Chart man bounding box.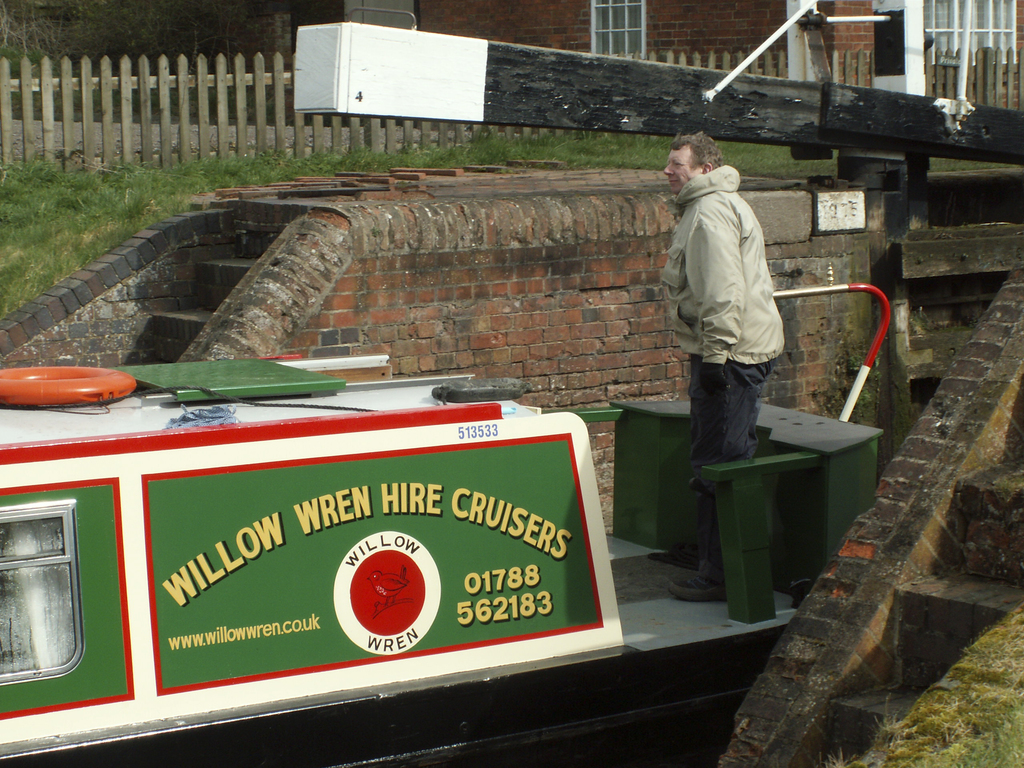
Charted: 654 134 790 595.
